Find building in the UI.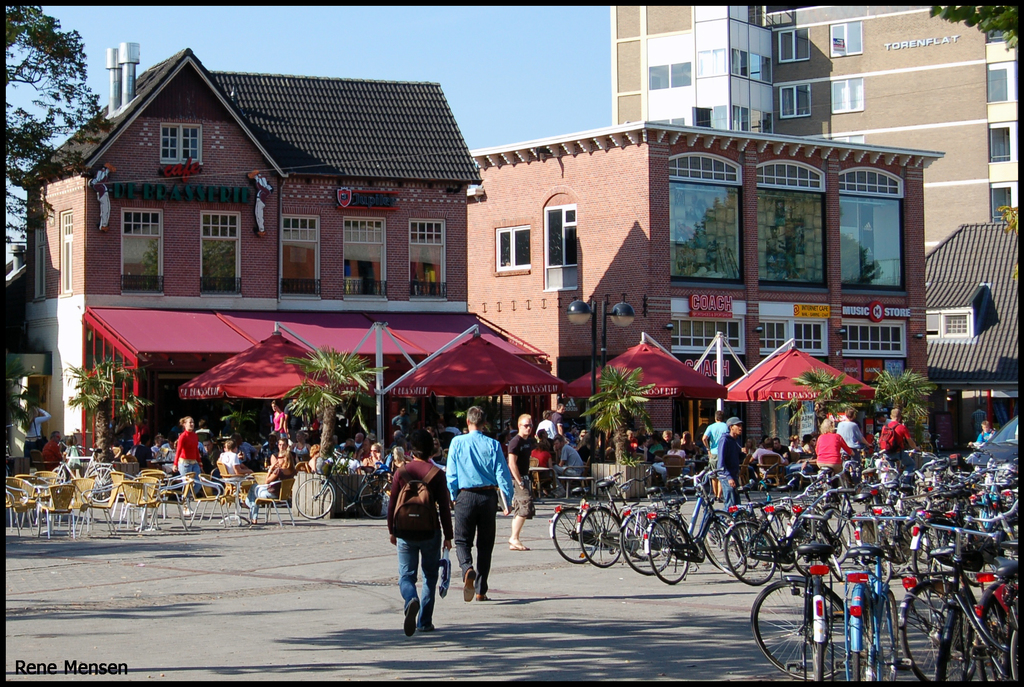
UI element at (465, 118, 945, 433).
